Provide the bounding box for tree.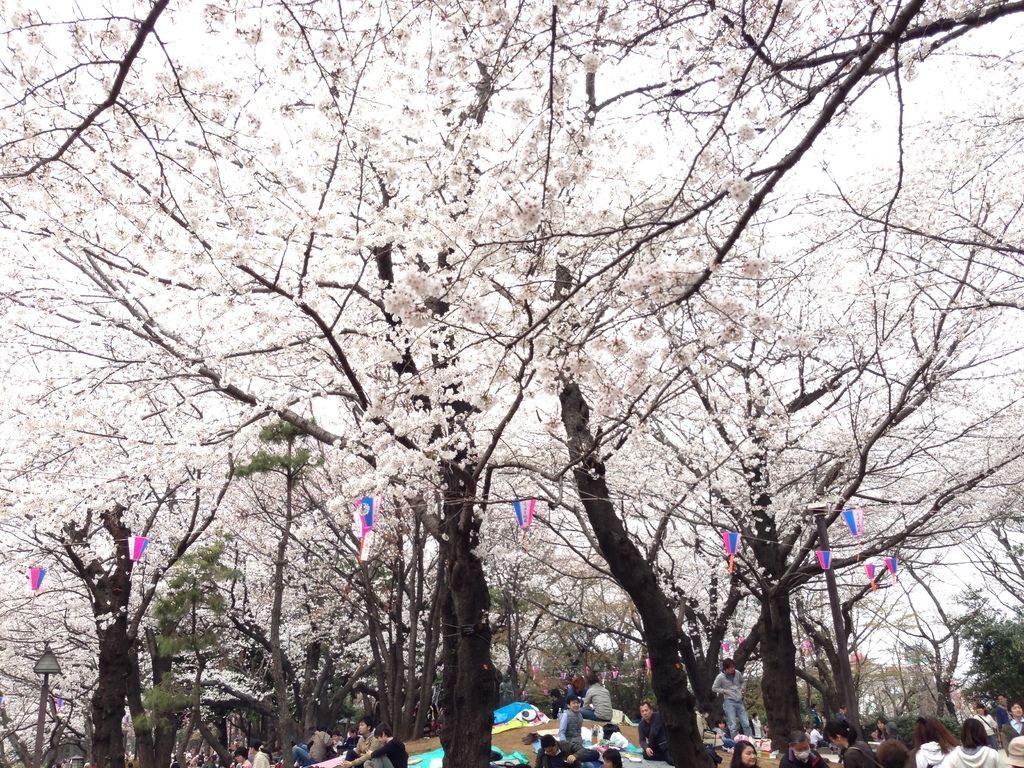
178, 404, 360, 762.
